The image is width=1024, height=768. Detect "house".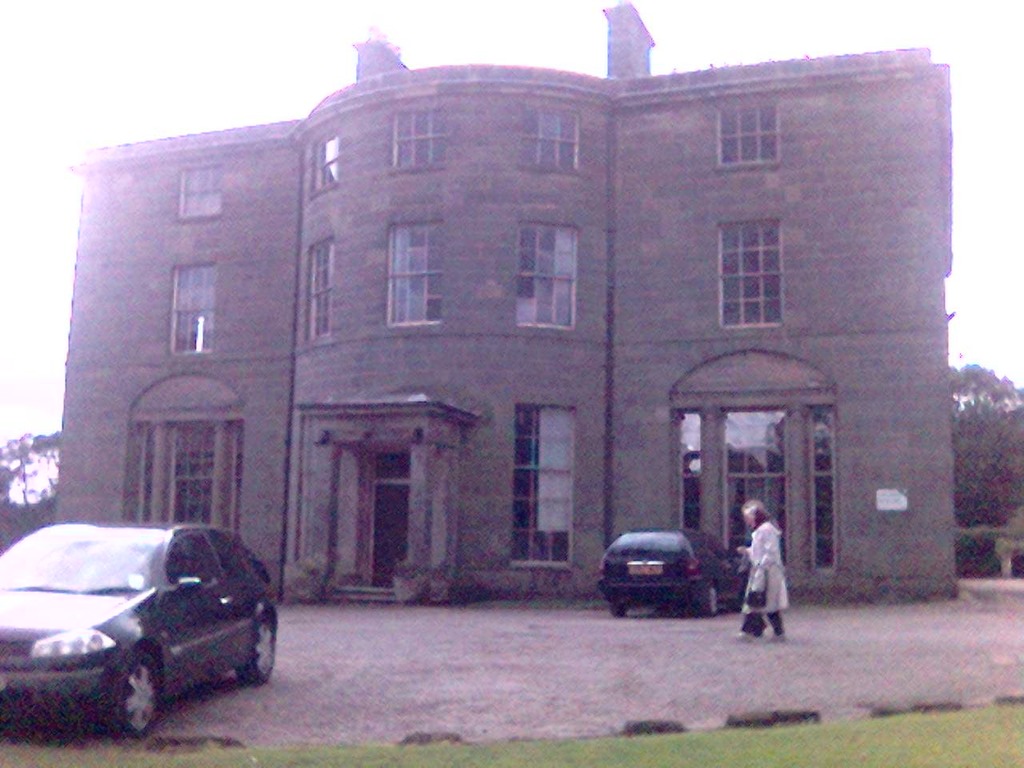
Detection: l=0, t=6, r=987, b=614.
